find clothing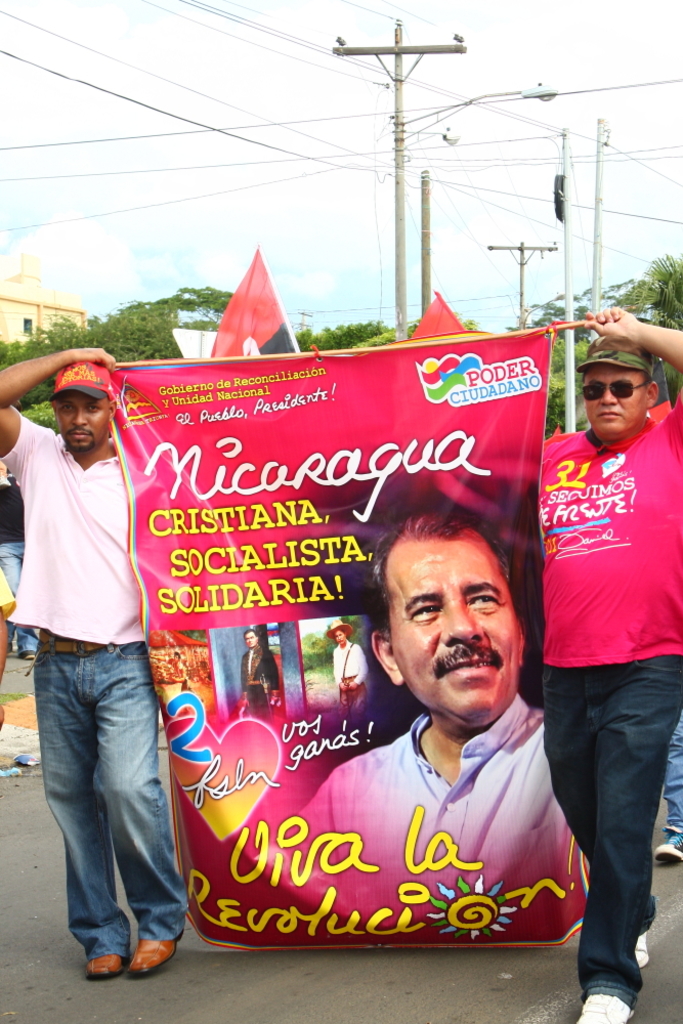
box=[532, 324, 675, 958]
